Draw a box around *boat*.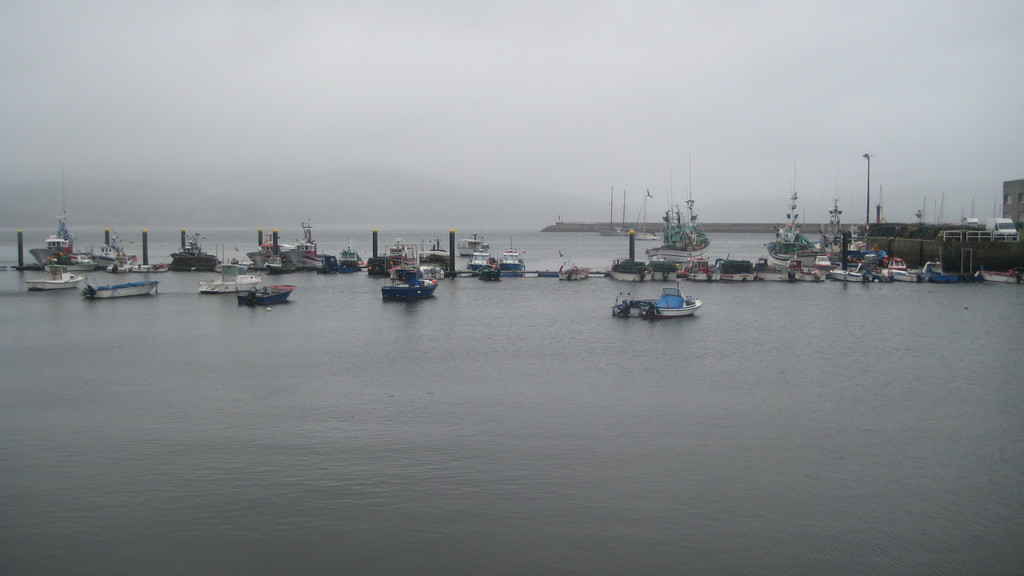
bbox(19, 258, 83, 294).
